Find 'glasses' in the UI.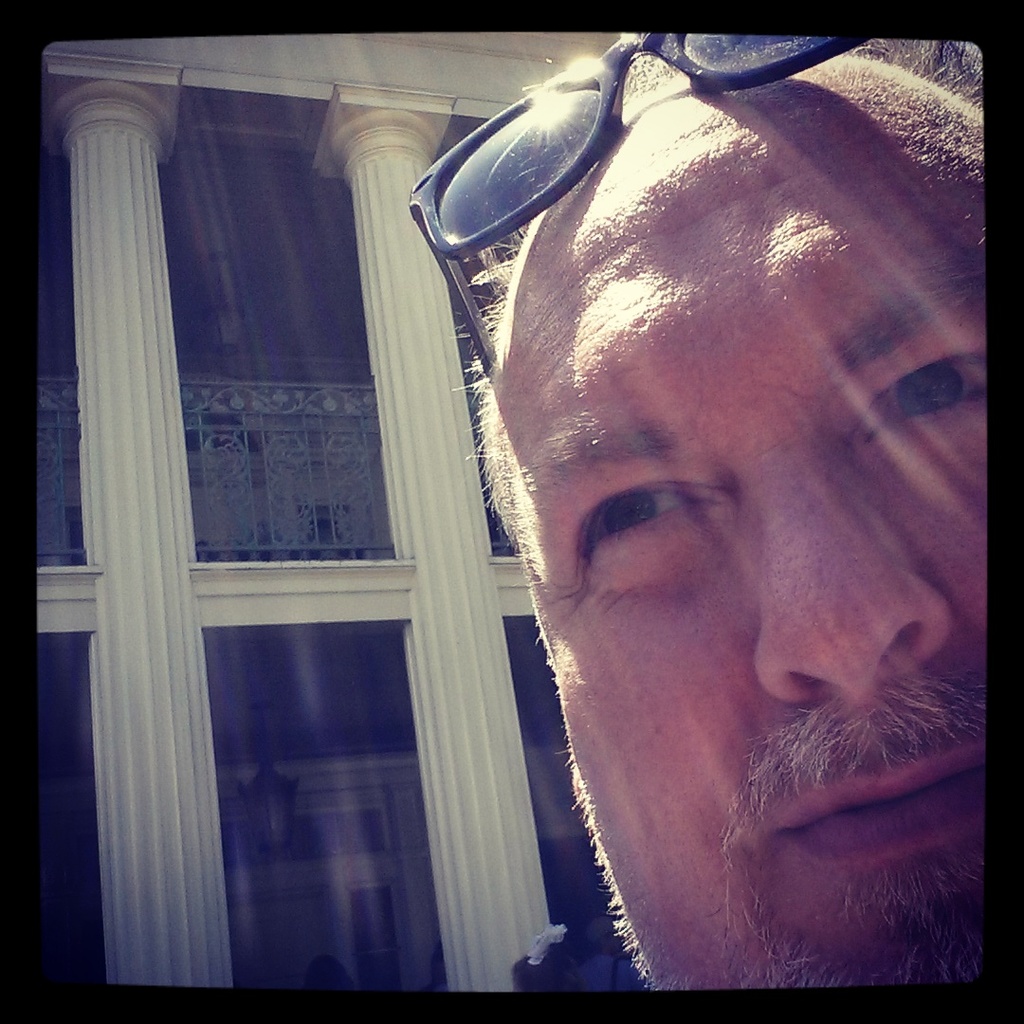
UI element at 395:28:873:384.
